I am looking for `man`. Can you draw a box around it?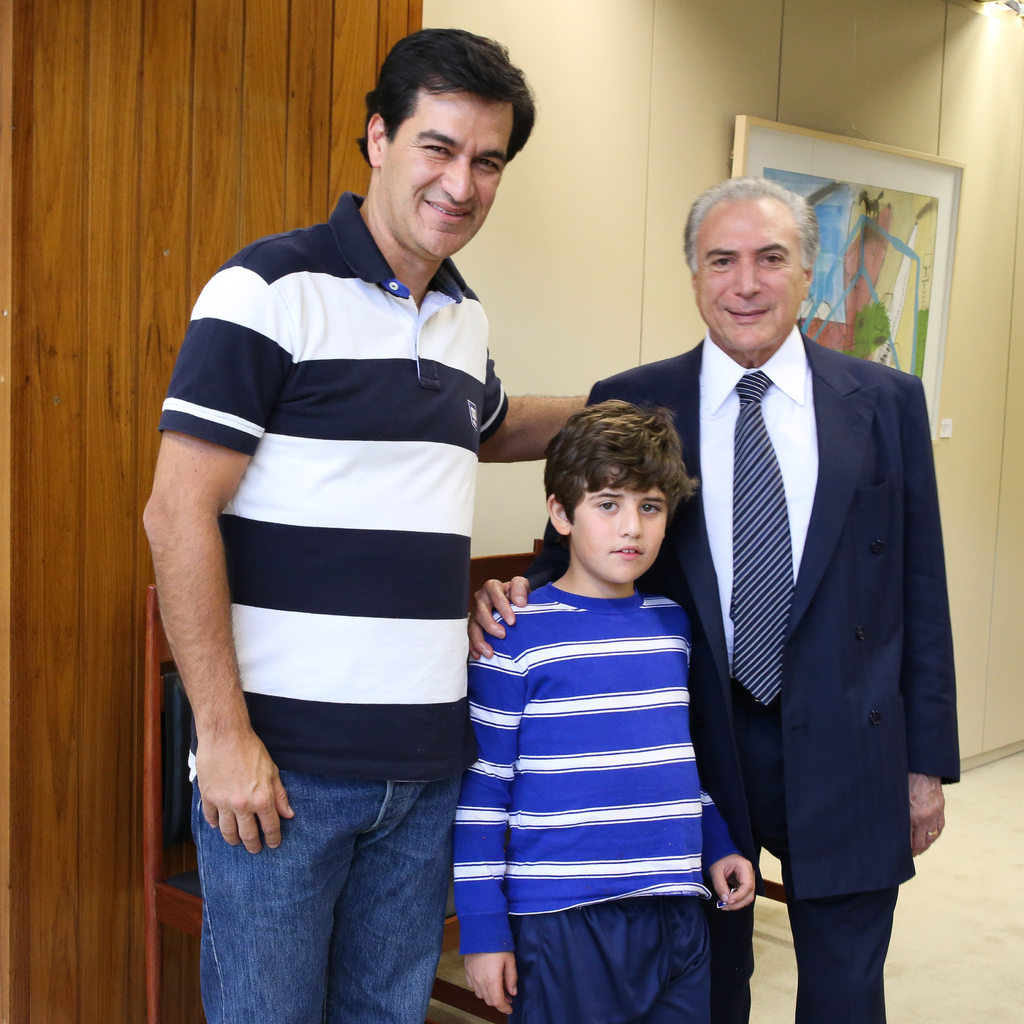
Sure, the bounding box is [140,23,591,1023].
